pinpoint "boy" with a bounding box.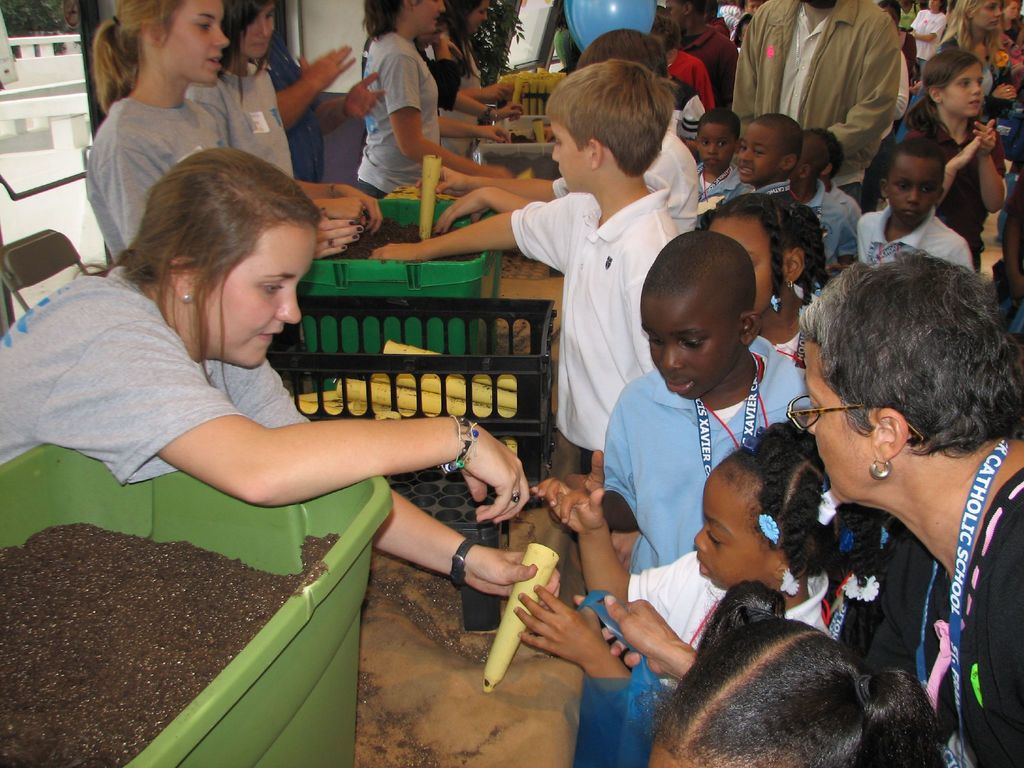
<bbox>732, 0, 764, 27</bbox>.
